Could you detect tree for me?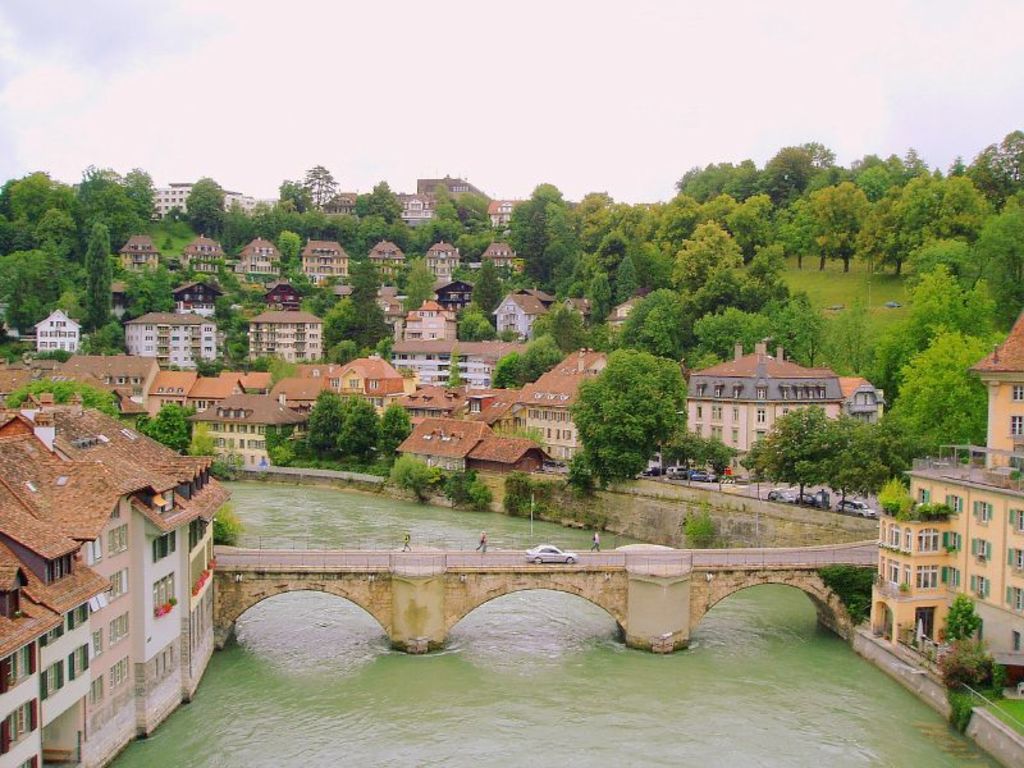
Detection result: (x1=352, y1=216, x2=422, y2=259).
